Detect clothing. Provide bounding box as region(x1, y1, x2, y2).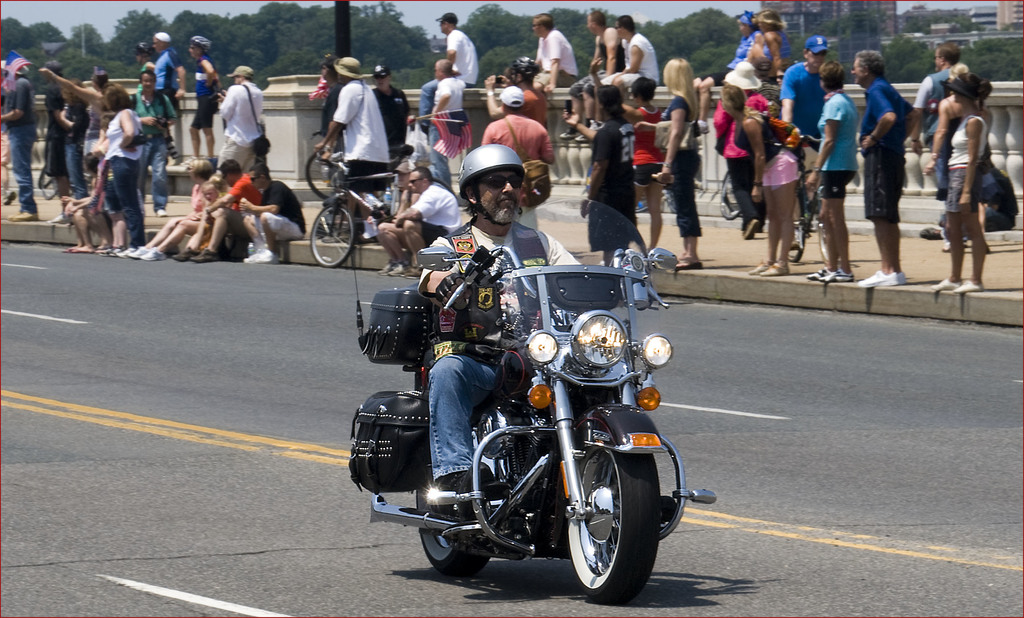
region(190, 184, 204, 218).
